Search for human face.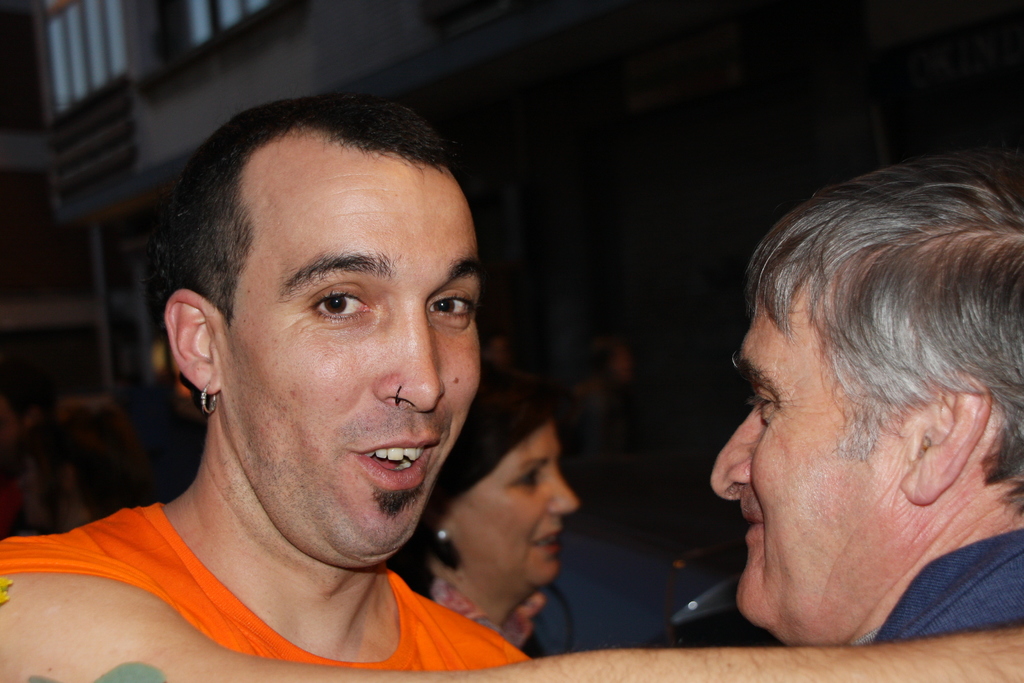
Found at 711/298/906/650.
